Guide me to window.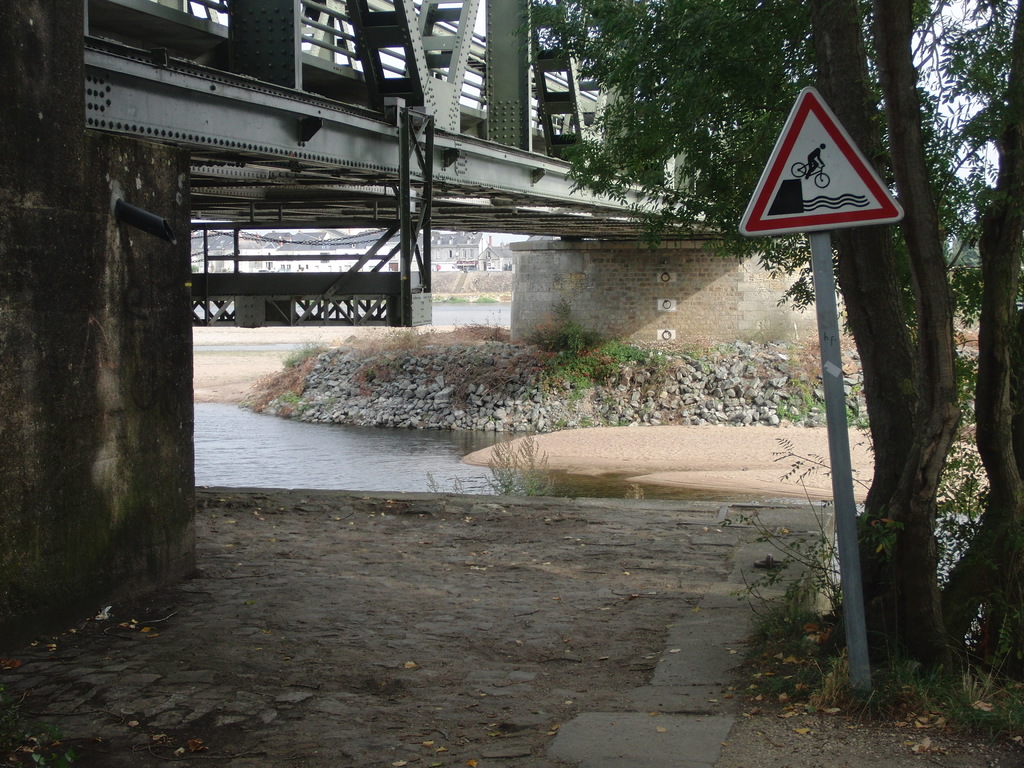
Guidance: 321:253:329:262.
